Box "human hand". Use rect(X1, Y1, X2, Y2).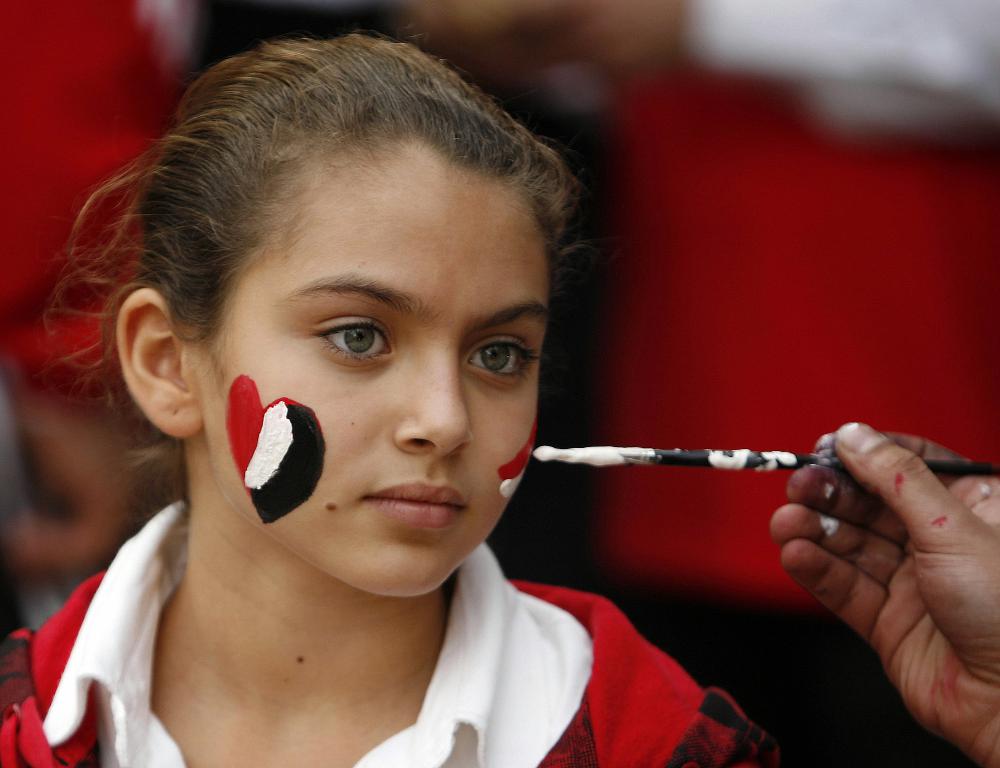
rect(776, 430, 999, 737).
